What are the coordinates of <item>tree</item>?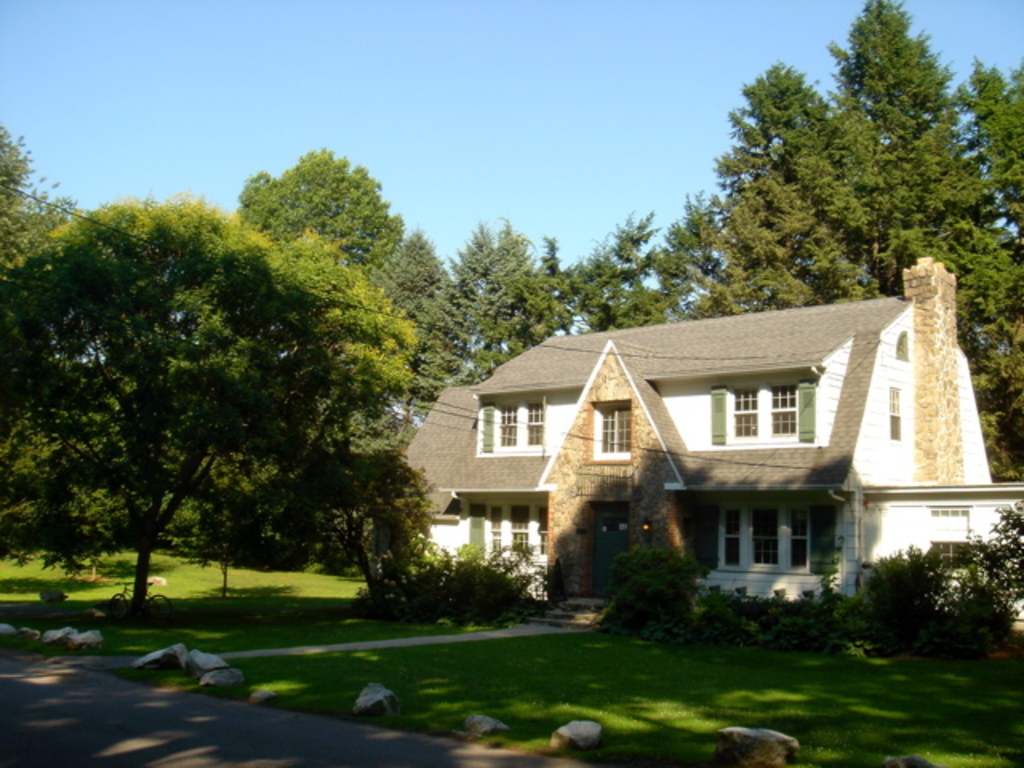
pyautogui.locateOnScreen(696, 0, 1022, 478).
